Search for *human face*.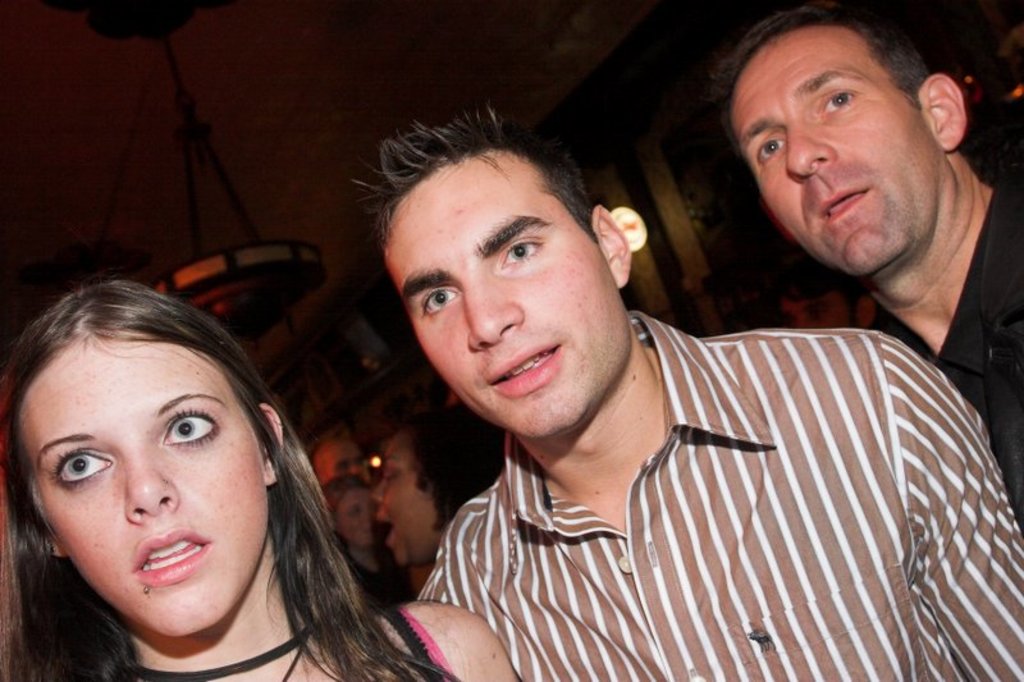
Found at <region>335, 490, 375, 550</region>.
